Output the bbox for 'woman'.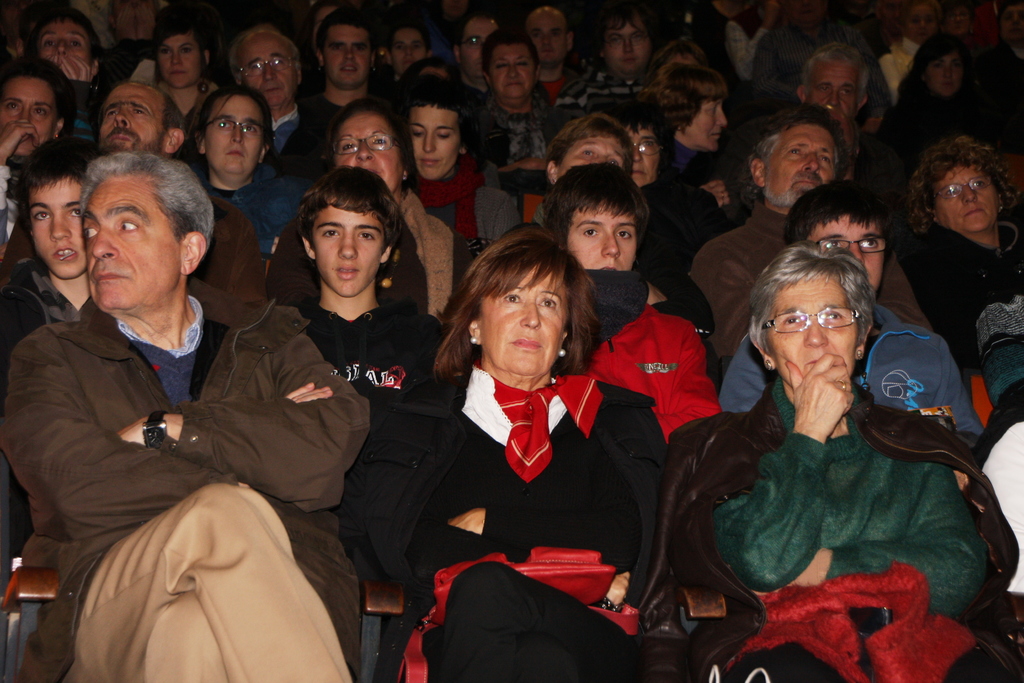
(x1=620, y1=104, x2=719, y2=229).
